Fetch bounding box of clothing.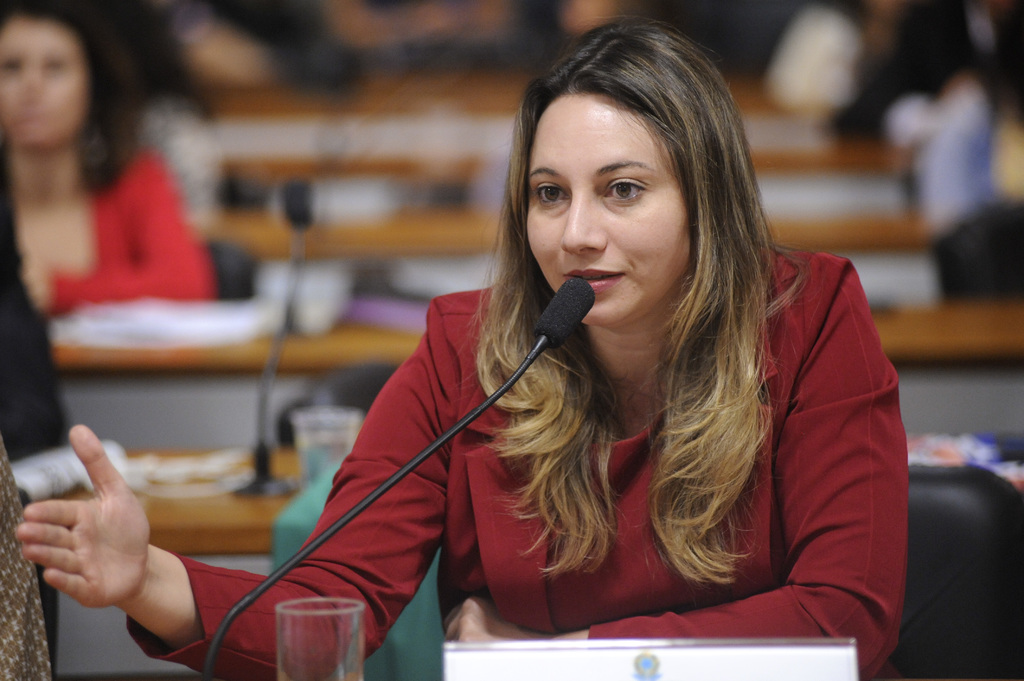
Bbox: {"x1": 157, "y1": 116, "x2": 826, "y2": 661}.
